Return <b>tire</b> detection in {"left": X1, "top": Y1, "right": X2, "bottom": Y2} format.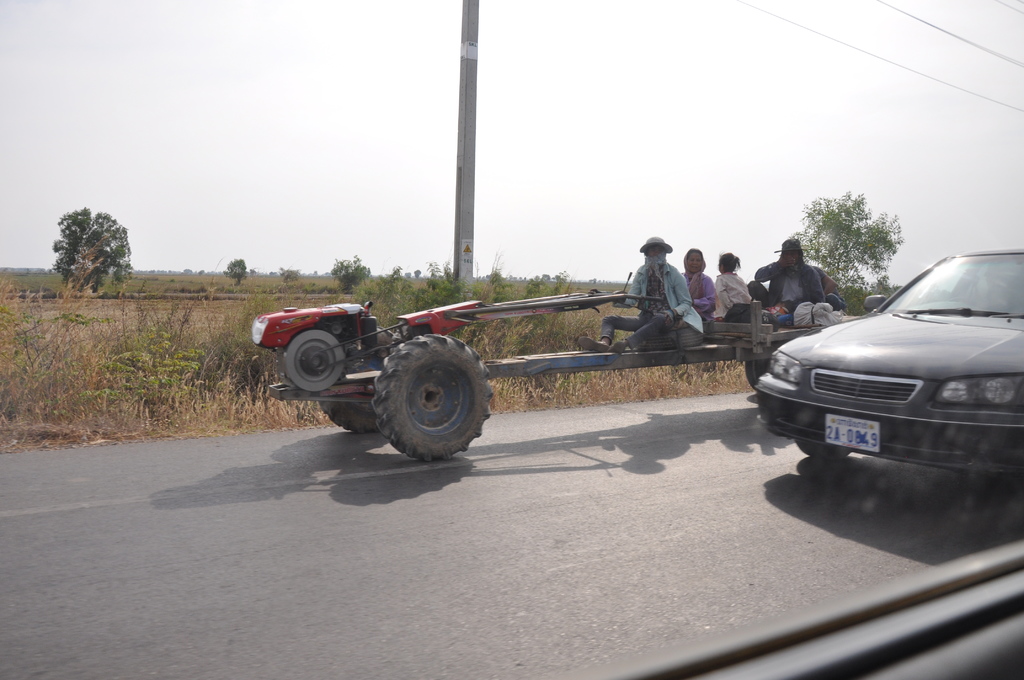
{"left": 795, "top": 440, "right": 849, "bottom": 458}.
